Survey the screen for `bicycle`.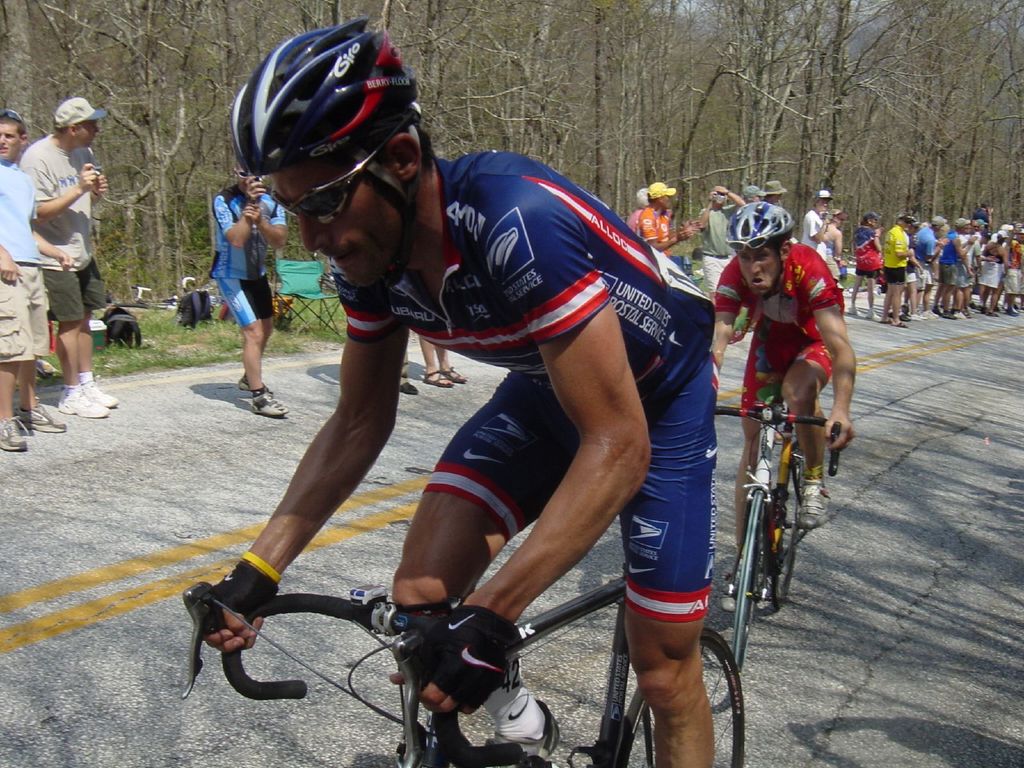
Survey found: [x1=125, y1=278, x2=222, y2=310].
